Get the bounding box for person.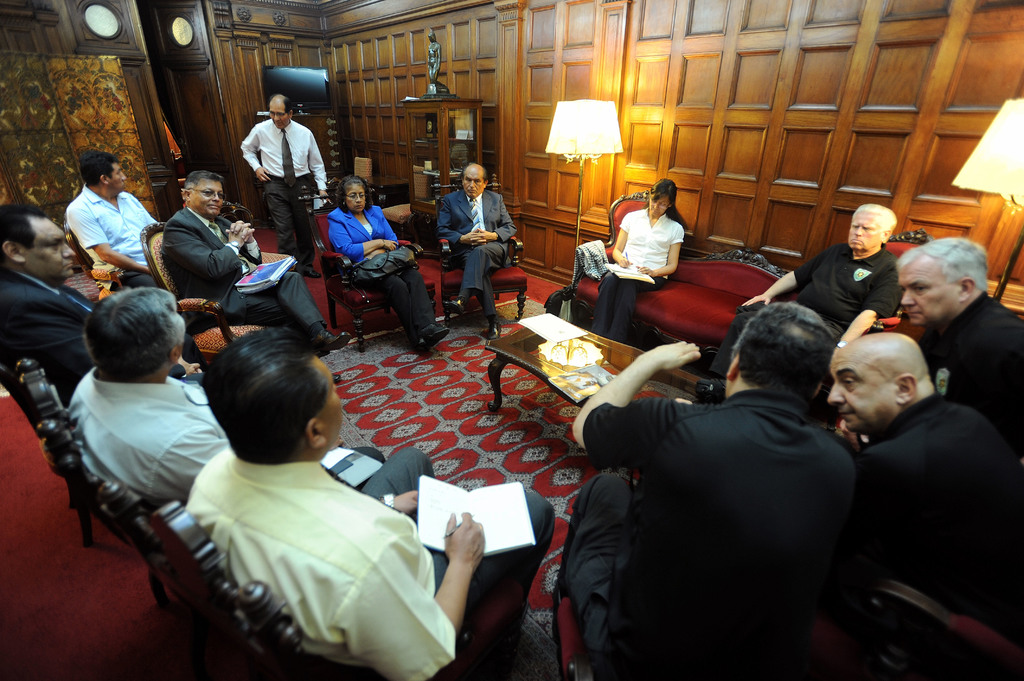
locate(572, 296, 888, 680).
